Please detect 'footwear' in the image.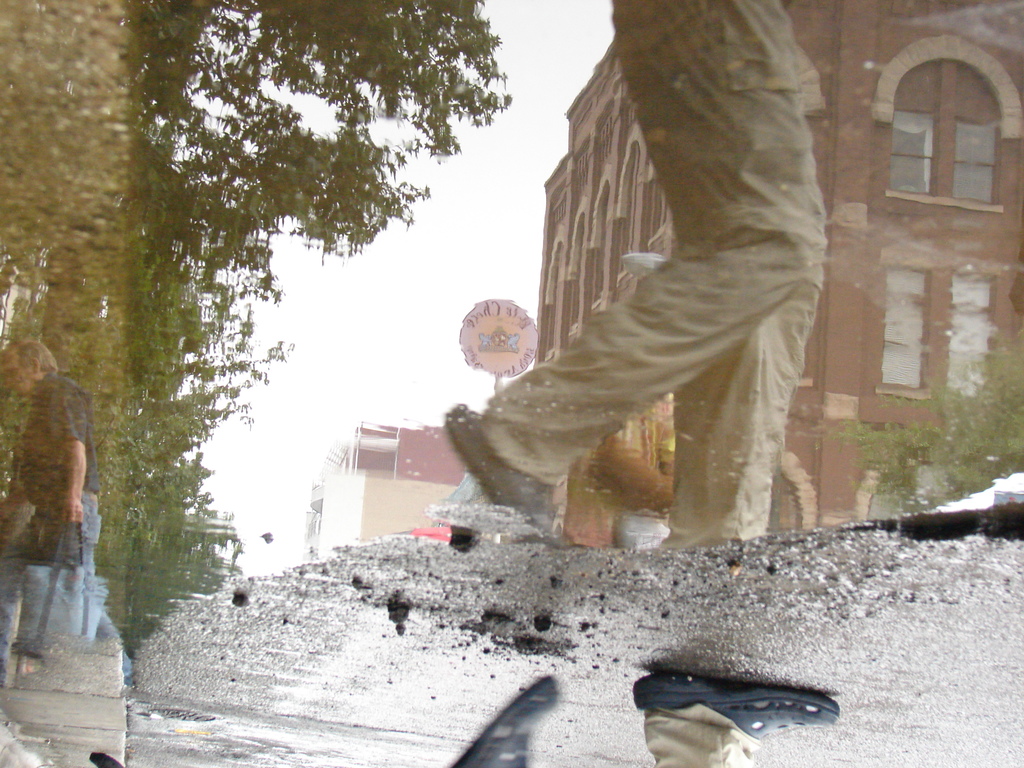
(x1=452, y1=673, x2=563, y2=767).
